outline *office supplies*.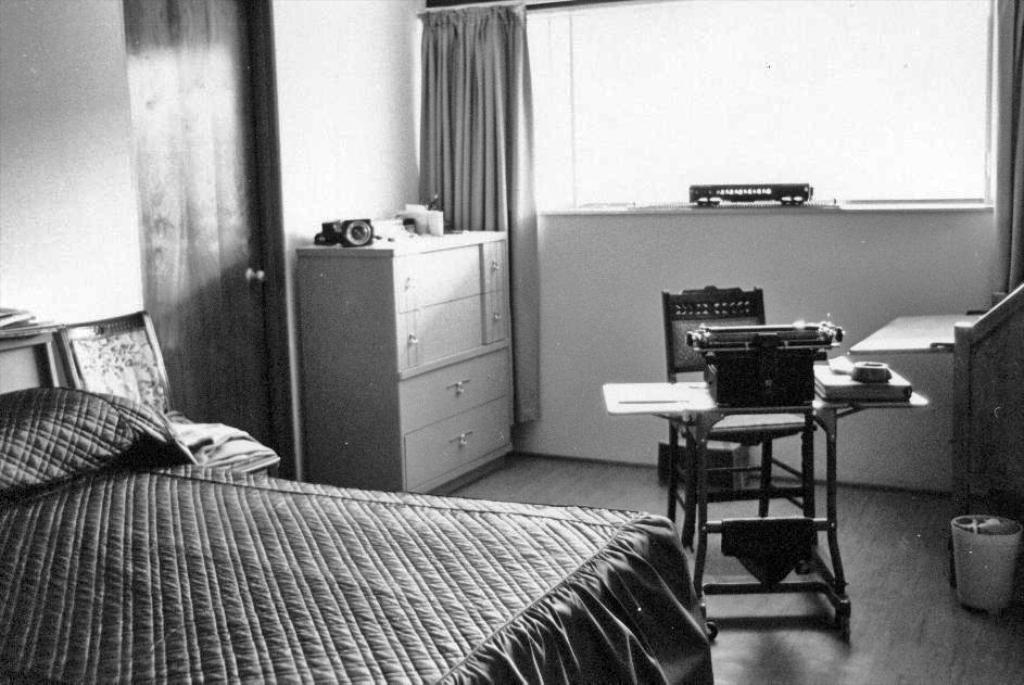
Outline: box(429, 190, 443, 212).
